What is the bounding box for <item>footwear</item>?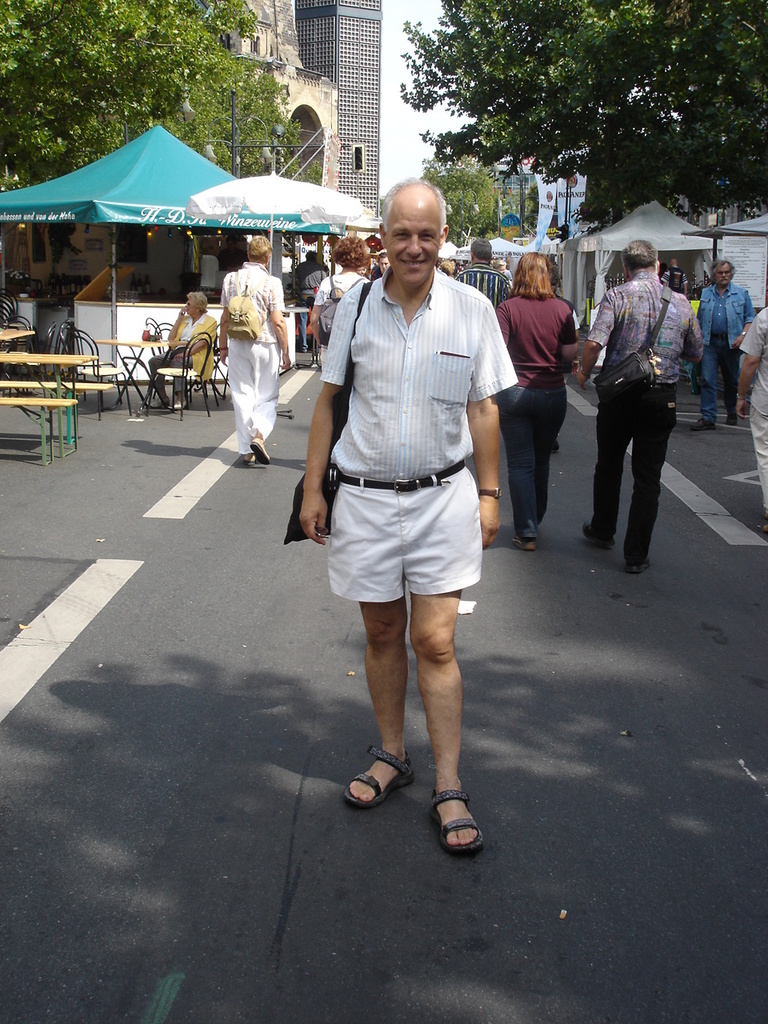
(left=431, top=774, right=497, bottom=858).
